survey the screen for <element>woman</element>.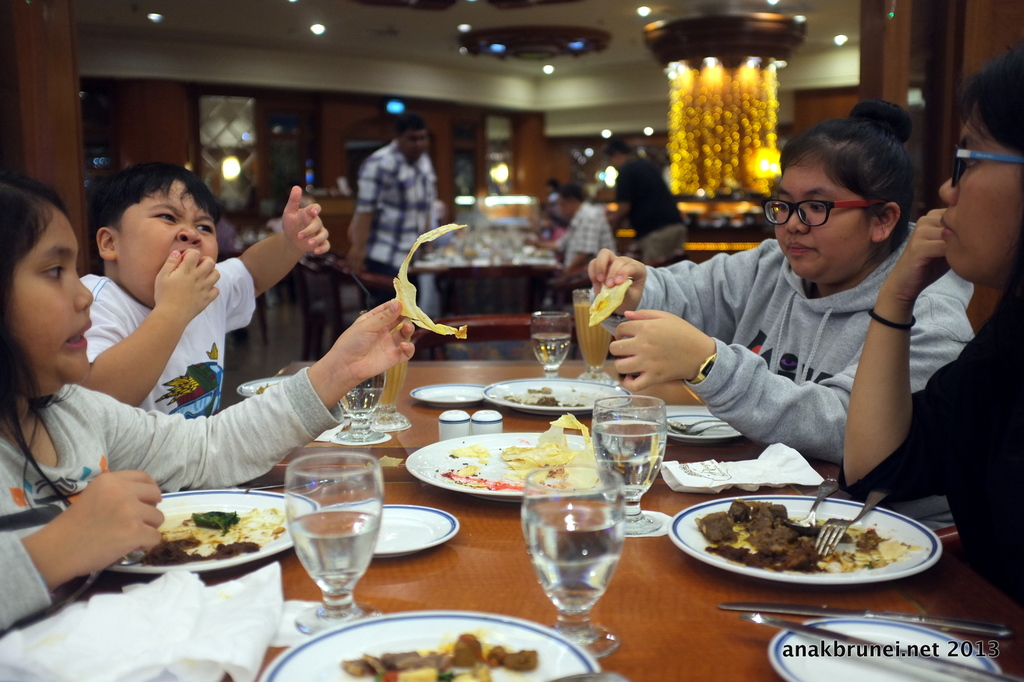
Survey found: 841, 37, 1023, 609.
